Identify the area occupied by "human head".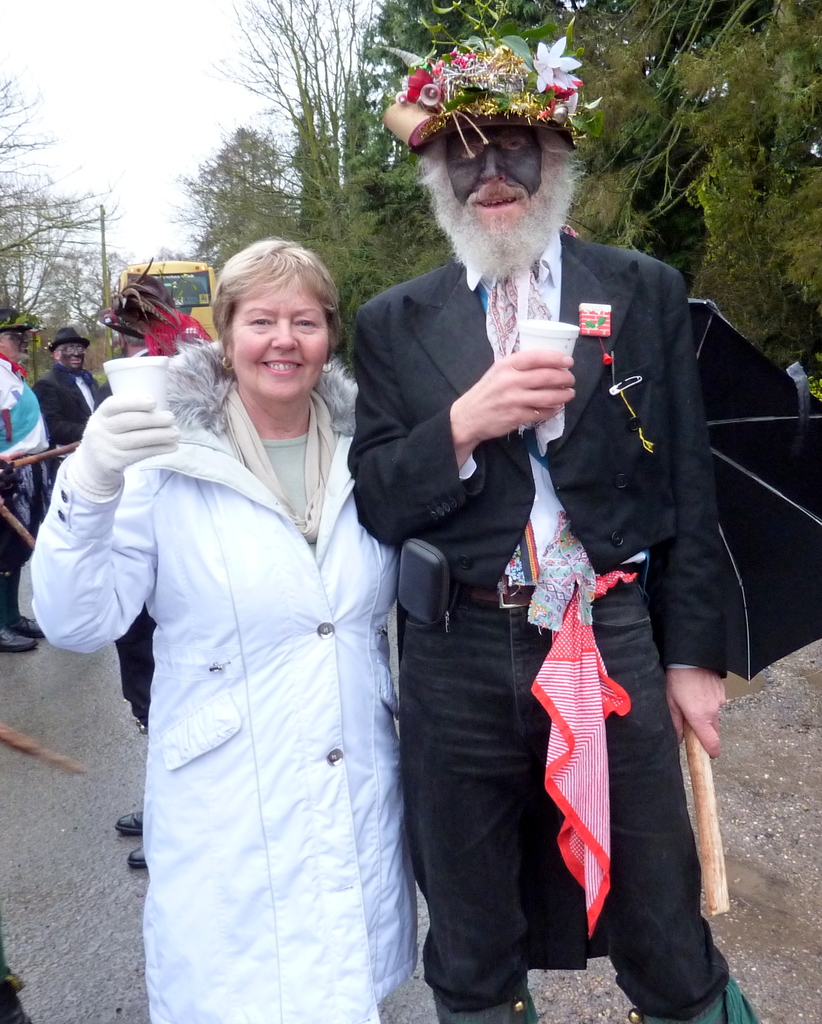
Area: bbox=[208, 228, 352, 443].
